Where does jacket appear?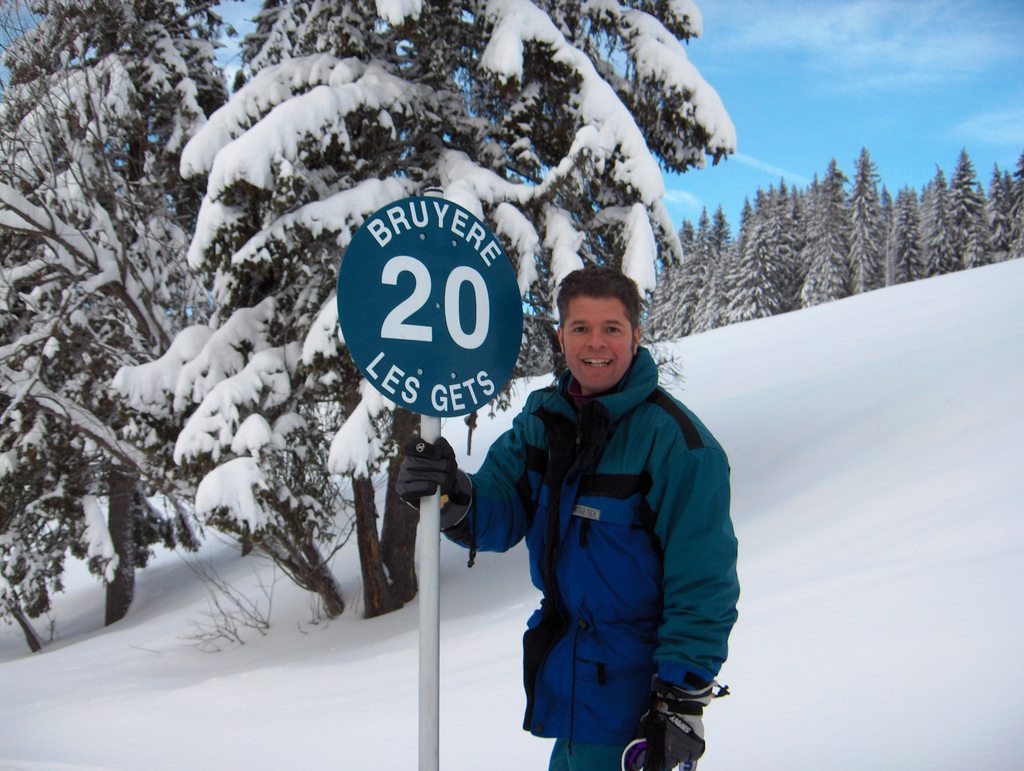
Appears at [left=416, top=261, right=717, bottom=706].
